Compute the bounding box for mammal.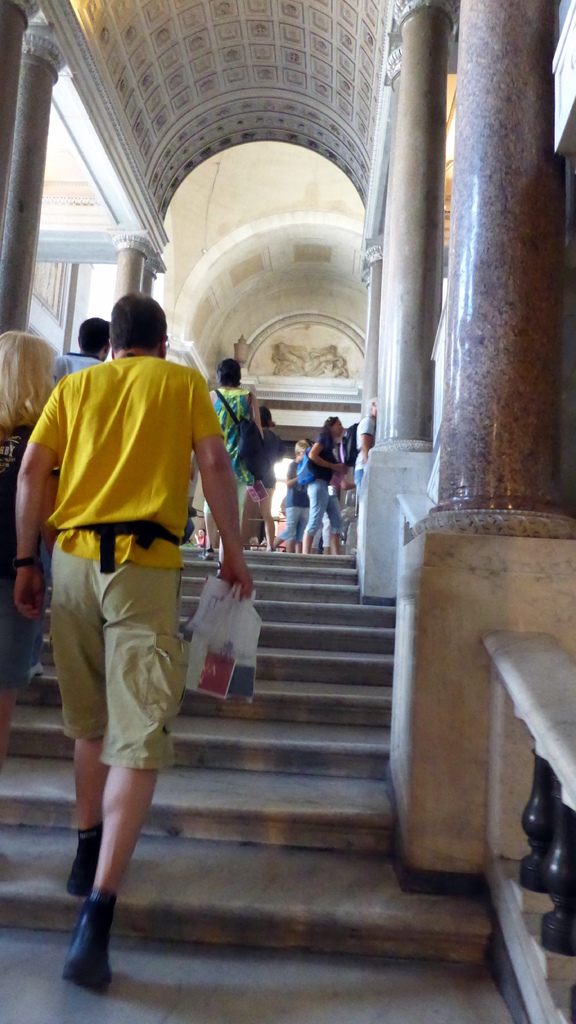
select_region(52, 319, 113, 385).
